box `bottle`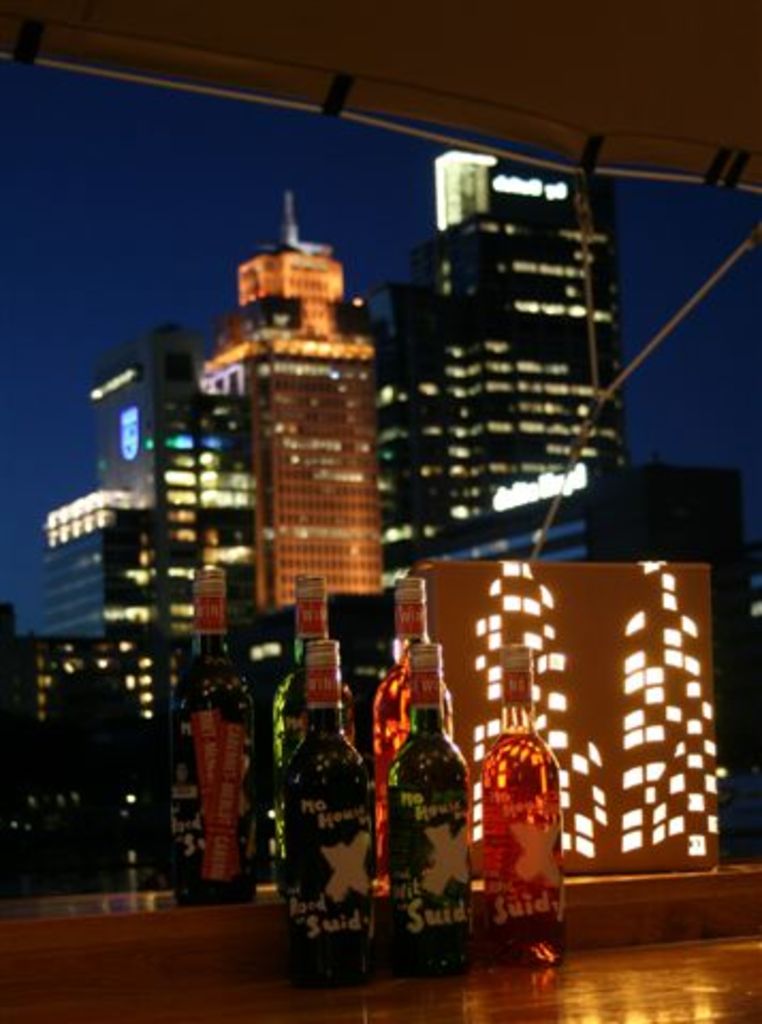
crop(275, 631, 406, 975)
